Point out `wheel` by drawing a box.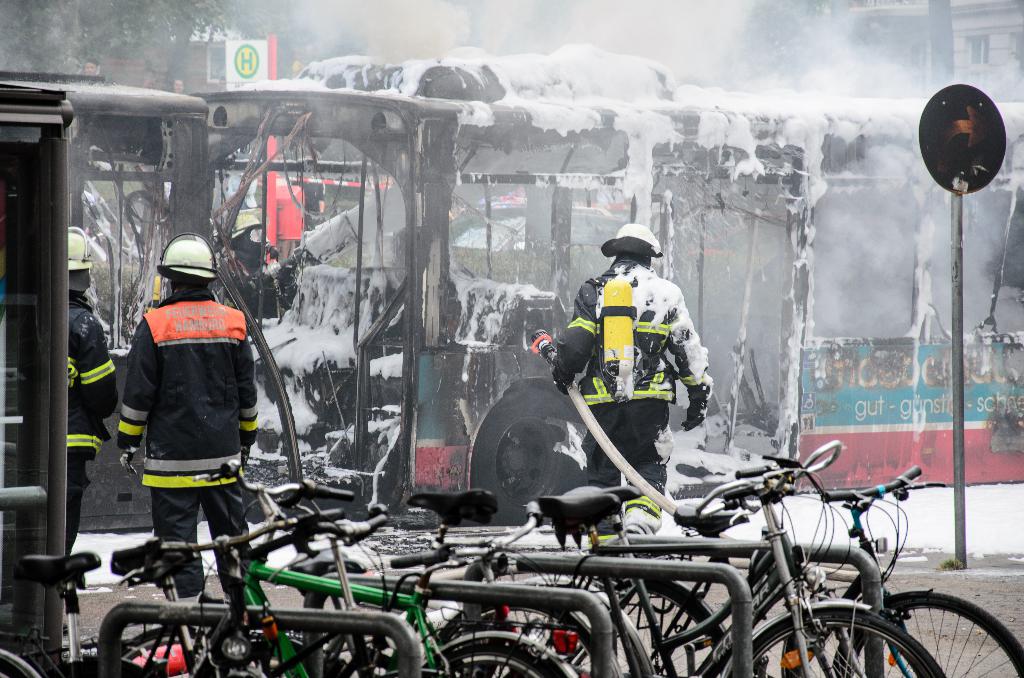
region(721, 611, 947, 677).
